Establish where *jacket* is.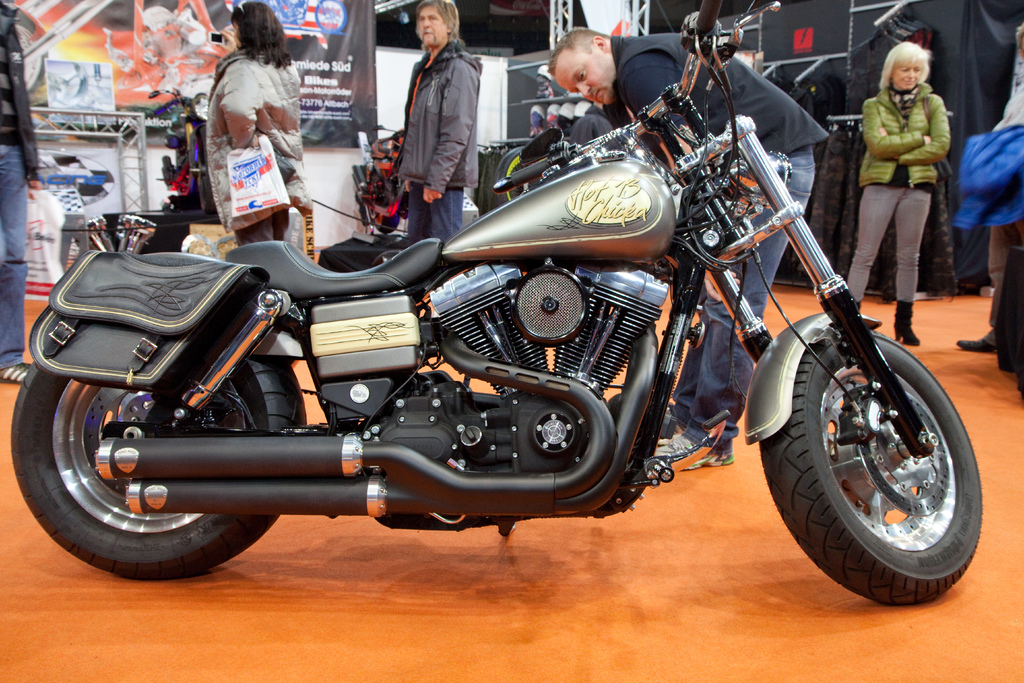
Established at (606,32,831,157).
